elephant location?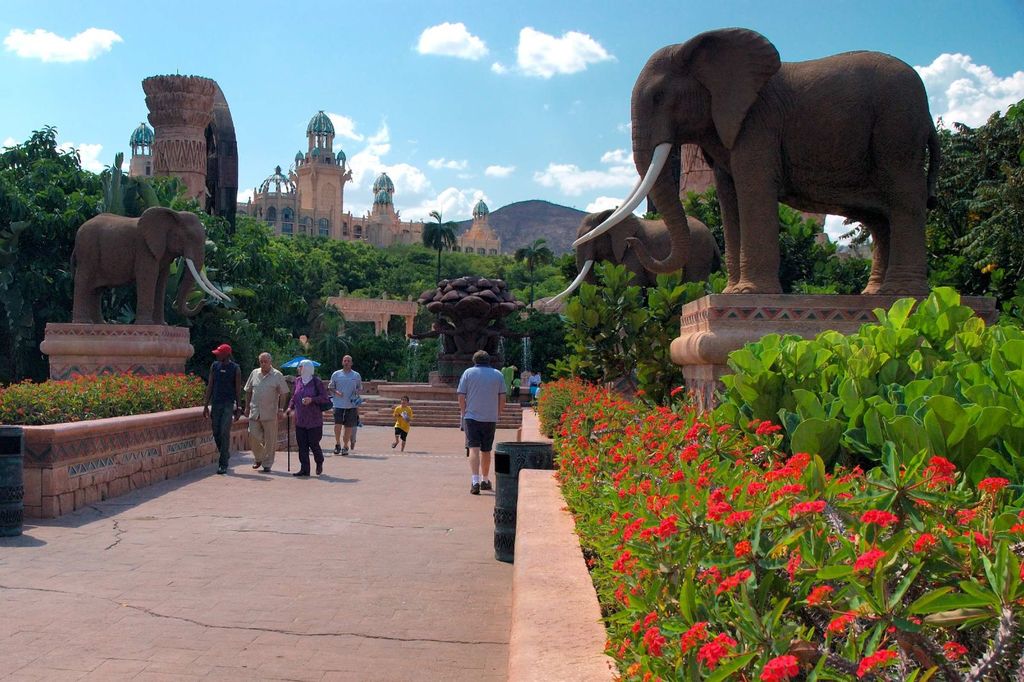
region(570, 28, 939, 304)
